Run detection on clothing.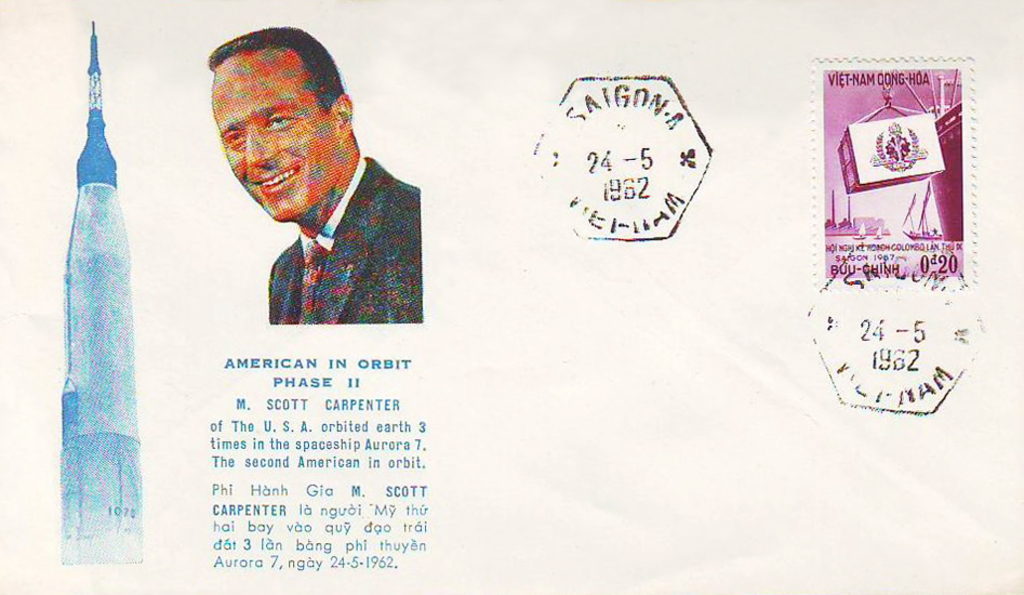
Result: locate(254, 147, 447, 331).
